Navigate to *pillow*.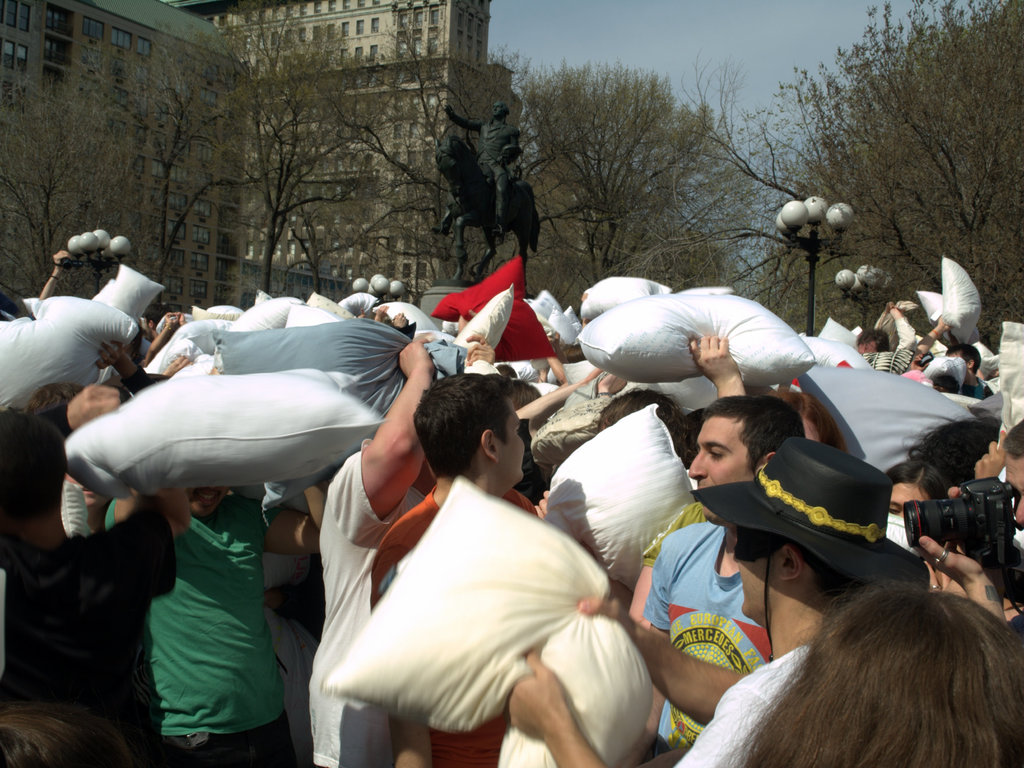
Navigation target: {"x1": 437, "y1": 261, "x2": 555, "y2": 360}.
